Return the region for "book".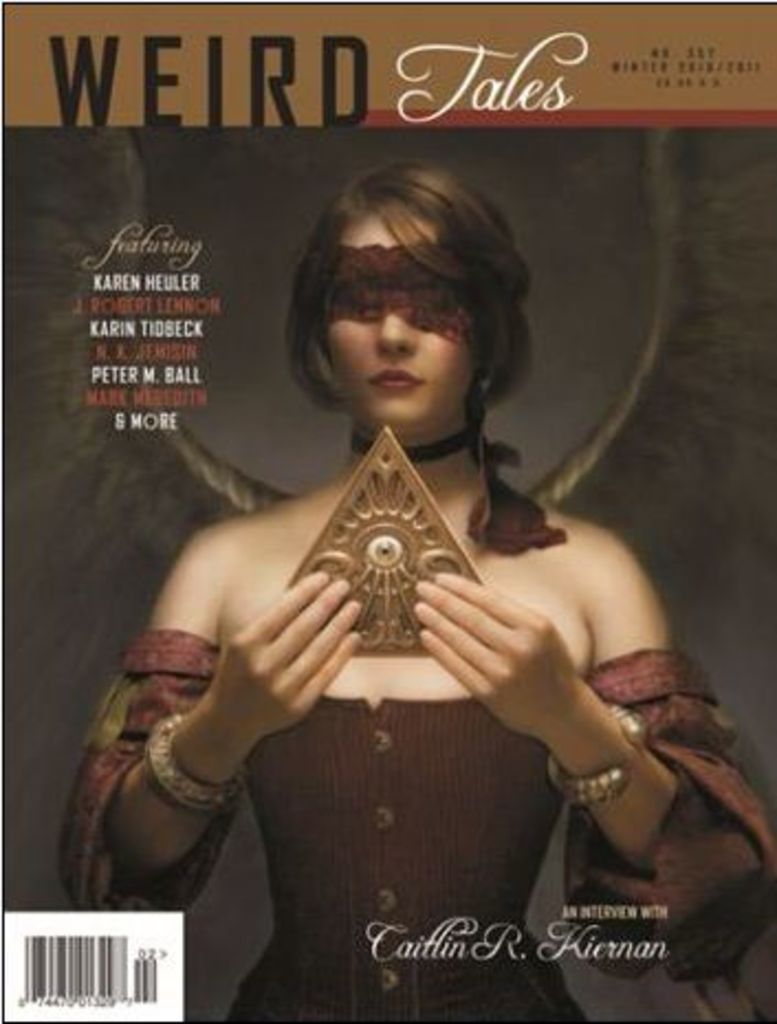
BBox(0, 0, 775, 1022).
